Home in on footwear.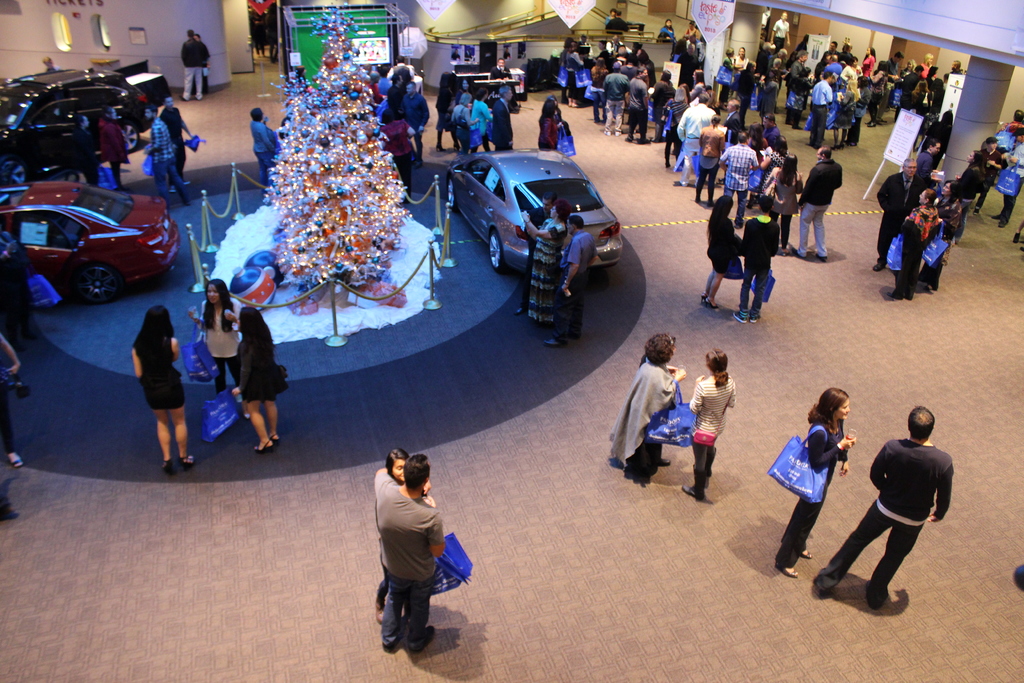
Homed in at [792,121,804,130].
